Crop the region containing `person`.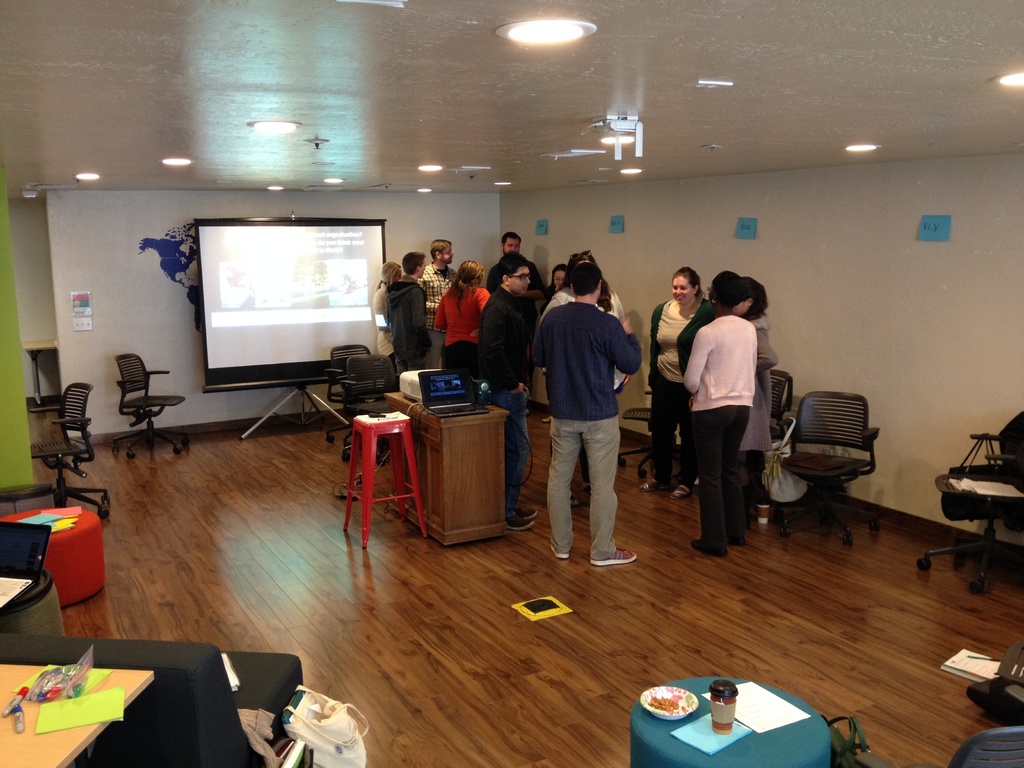
Crop region: bbox=(668, 265, 776, 561).
